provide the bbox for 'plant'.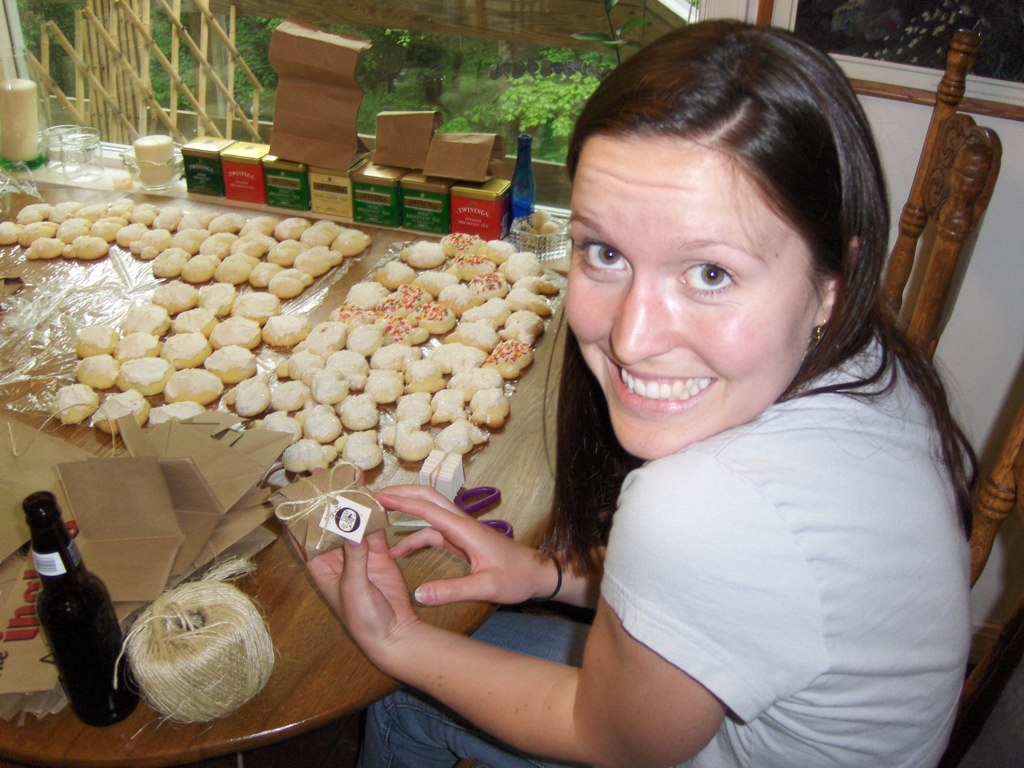
(x1=502, y1=65, x2=593, y2=151).
